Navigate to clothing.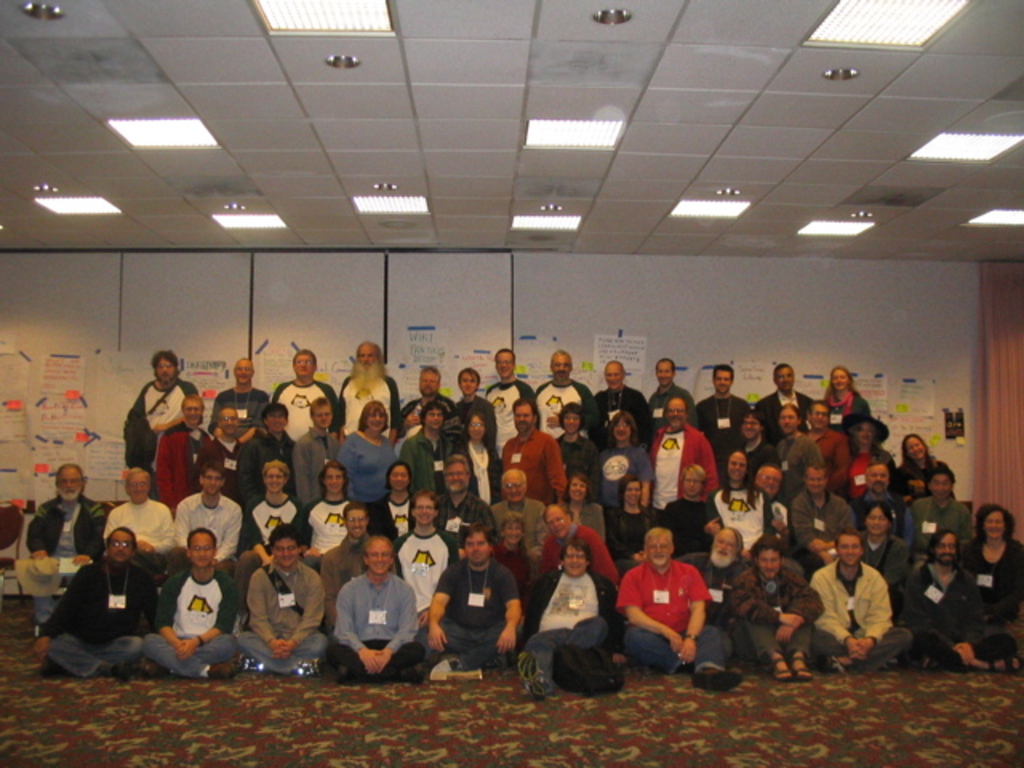
Navigation target: <bbox>485, 544, 528, 592</bbox>.
